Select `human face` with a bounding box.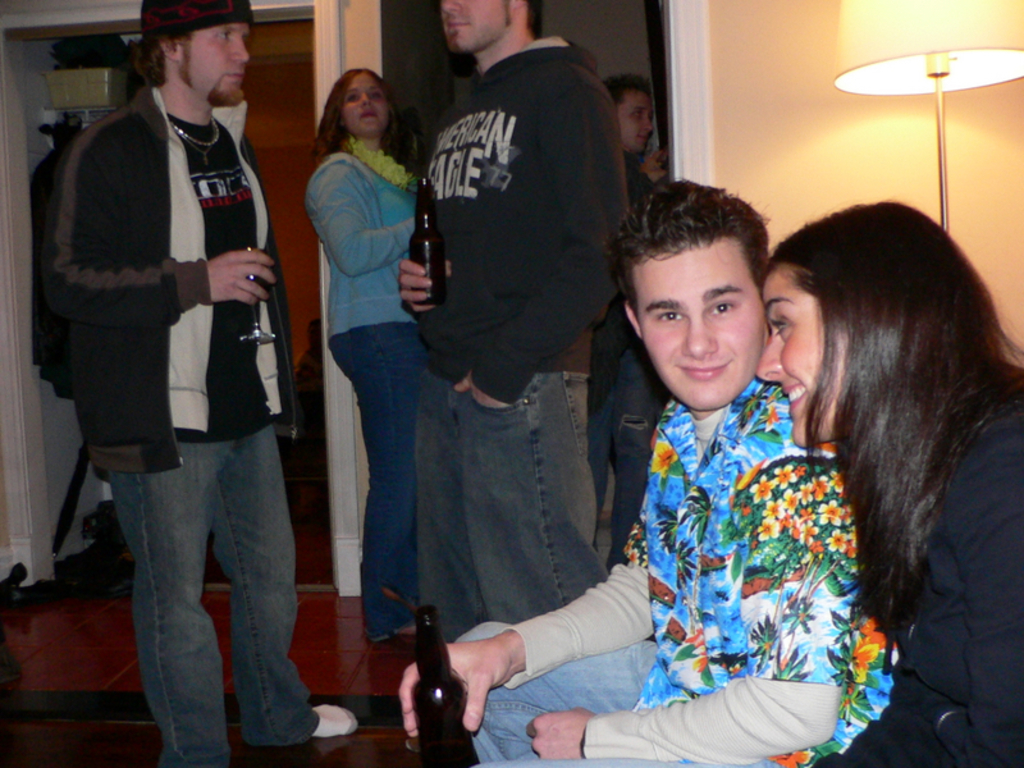
(178, 19, 255, 116).
